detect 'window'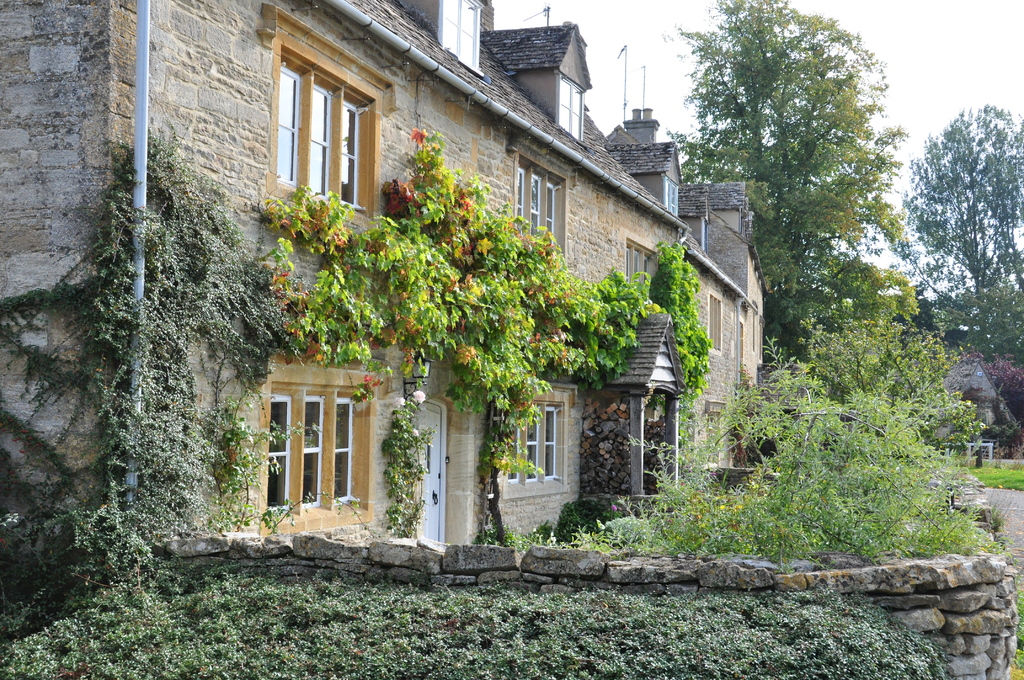
263,355,378,534
